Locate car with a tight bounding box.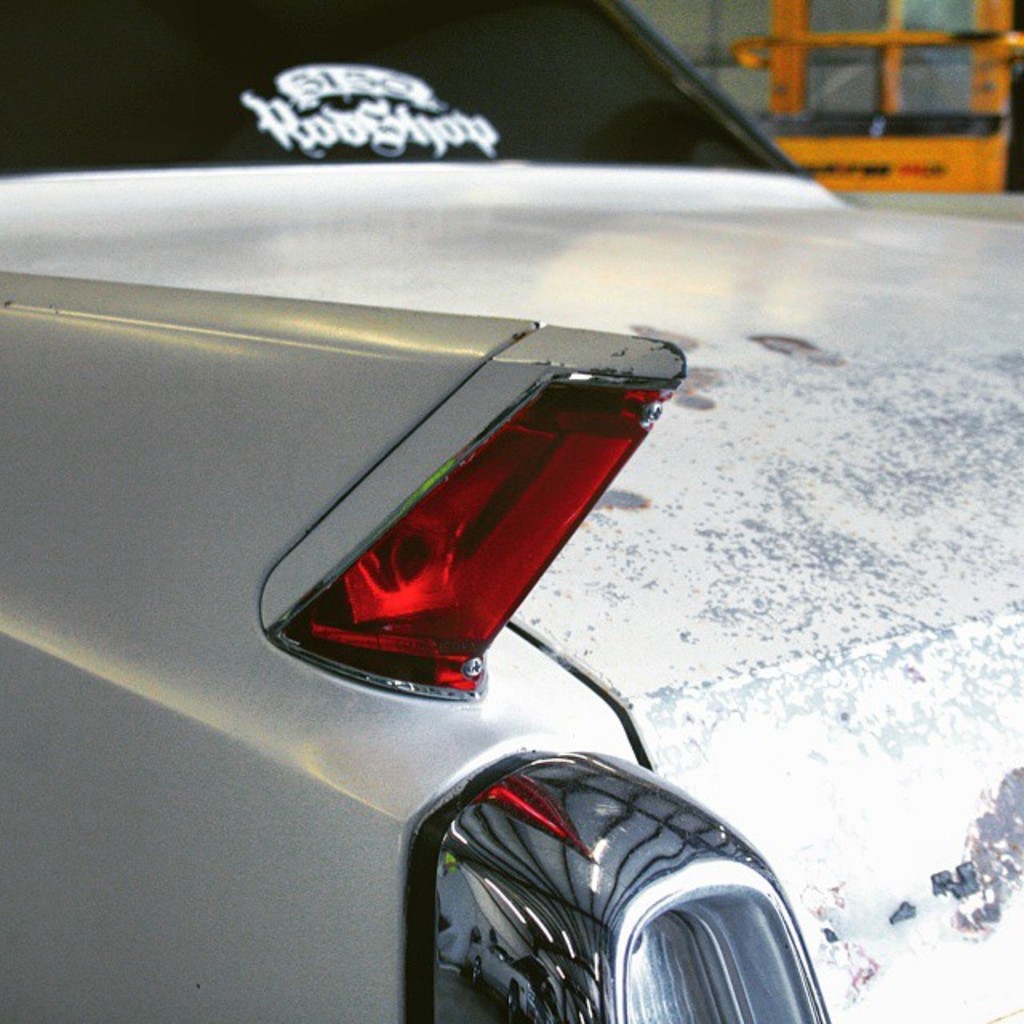
crop(0, 5, 1022, 1022).
